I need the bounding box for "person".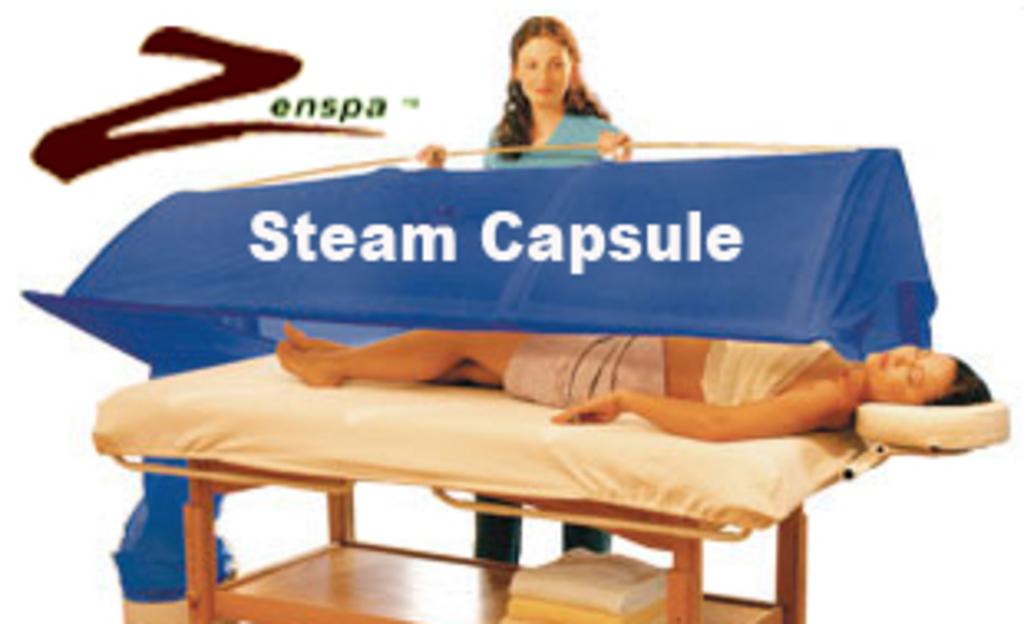
Here it is: locate(268, 327, 994, 442).
